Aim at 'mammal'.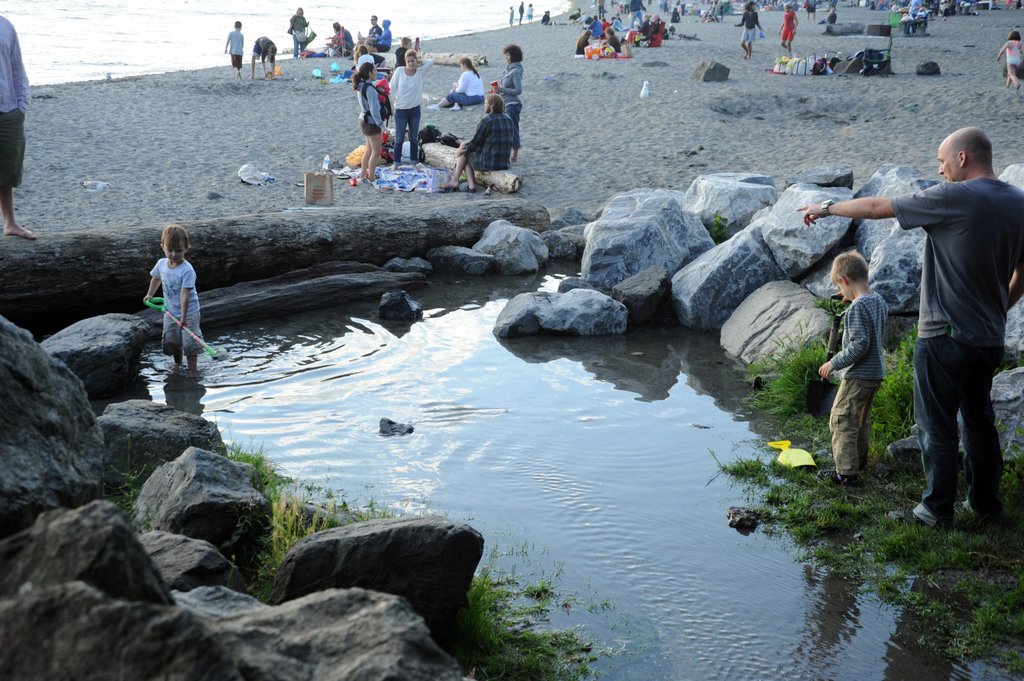
Aimed at 573:26:592:57.
